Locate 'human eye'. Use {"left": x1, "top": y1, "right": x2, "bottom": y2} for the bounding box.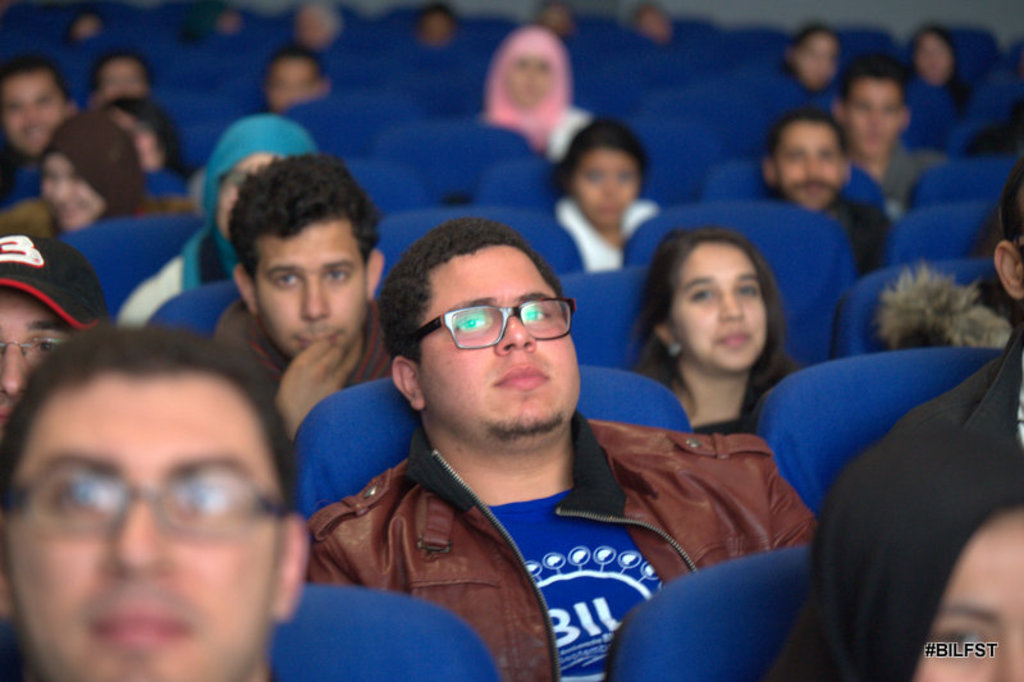
{"left": 164, "top": 476, "right": 241, "bottom": 521}.
